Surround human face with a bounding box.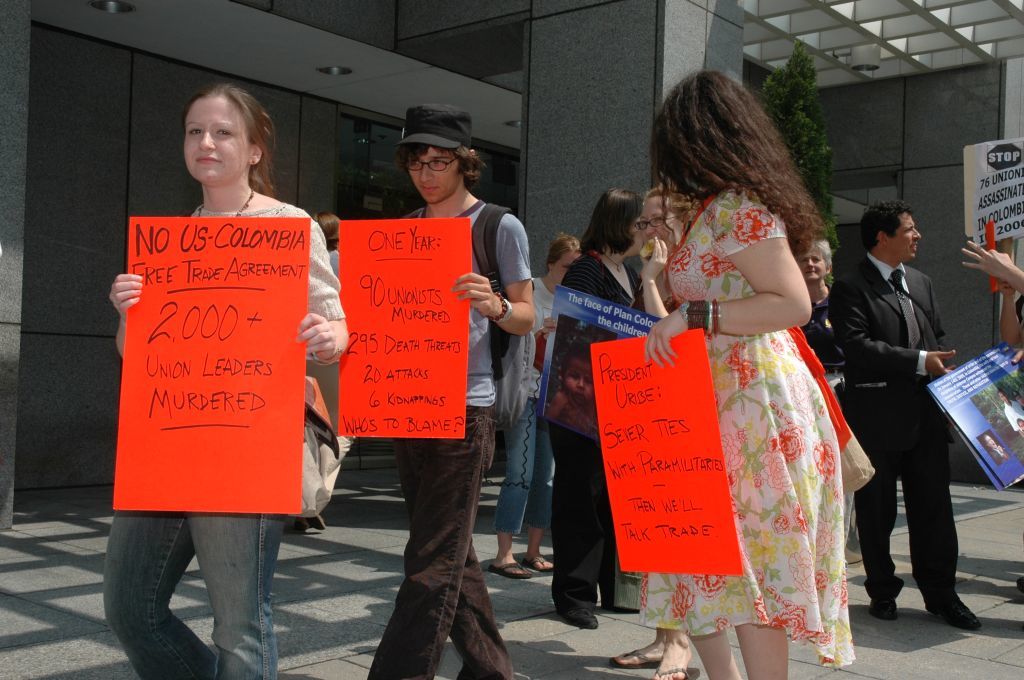
bbox(630, 212, 641, 254).
